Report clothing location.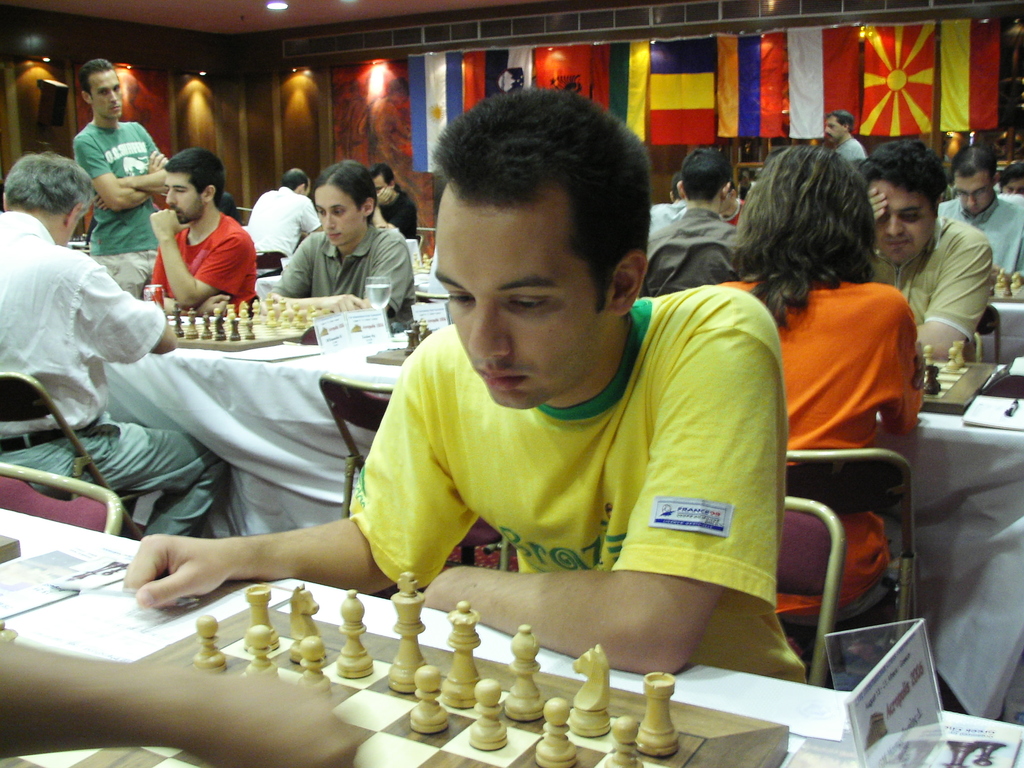
Report: <box>152,212,258,316</box>.
